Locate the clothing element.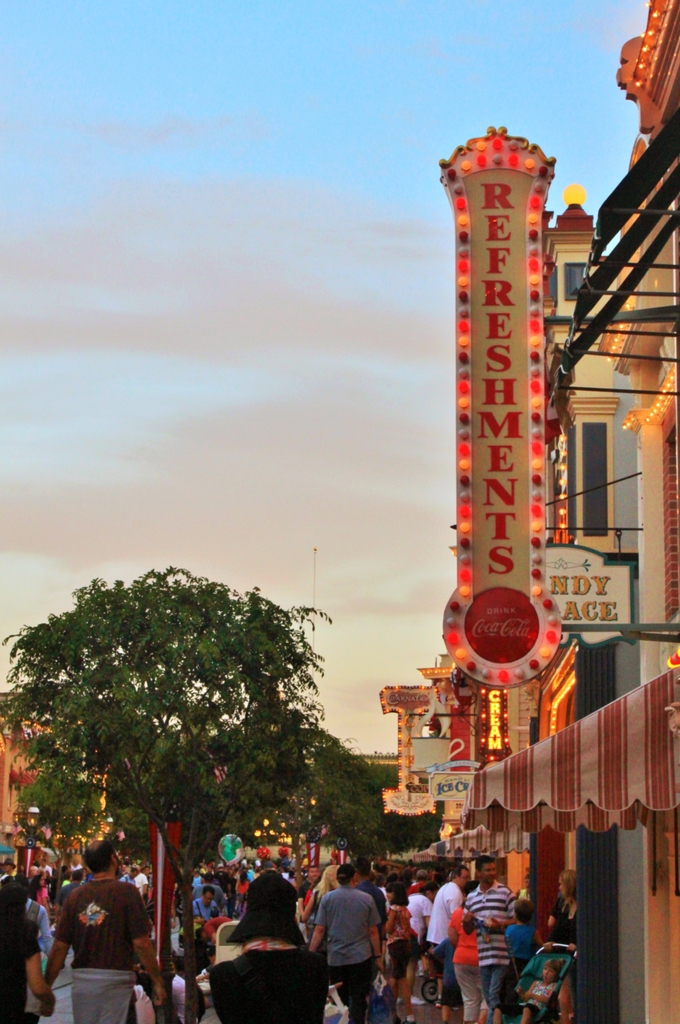
Element bbox: box=[462, 883, 517, 1023].
